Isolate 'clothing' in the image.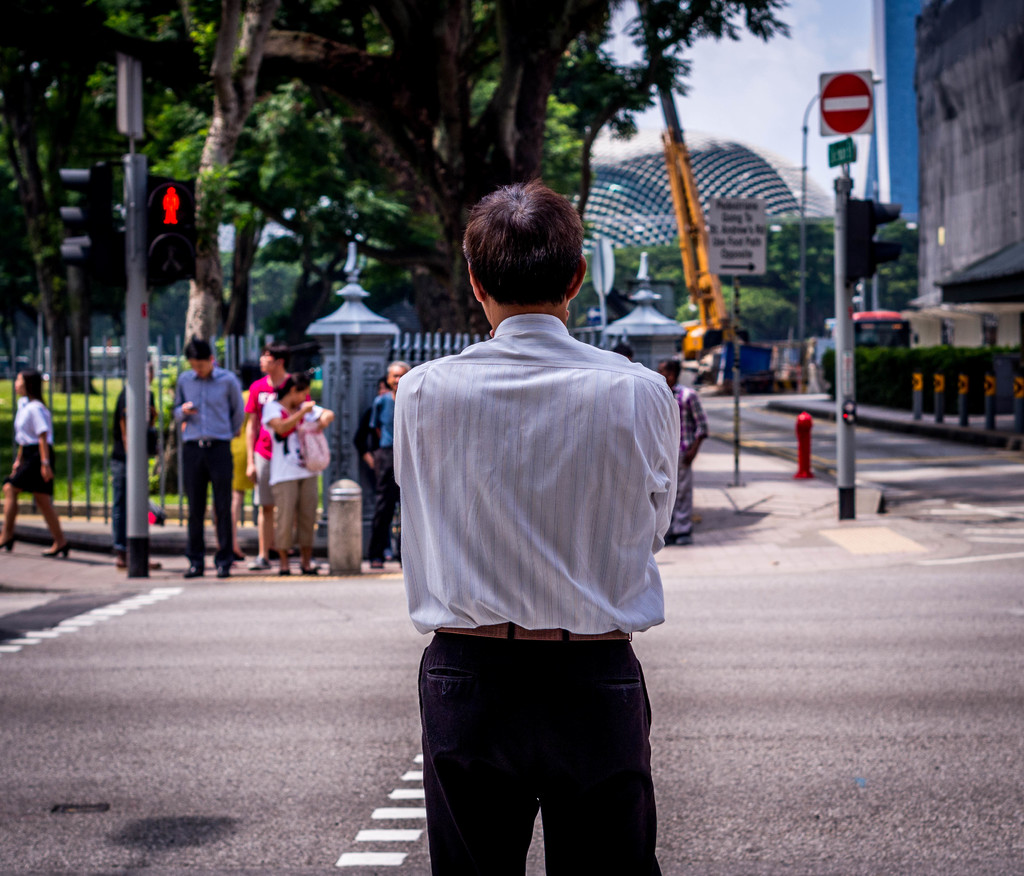
Isolated region: BBox(354, 407, 380, 480).
